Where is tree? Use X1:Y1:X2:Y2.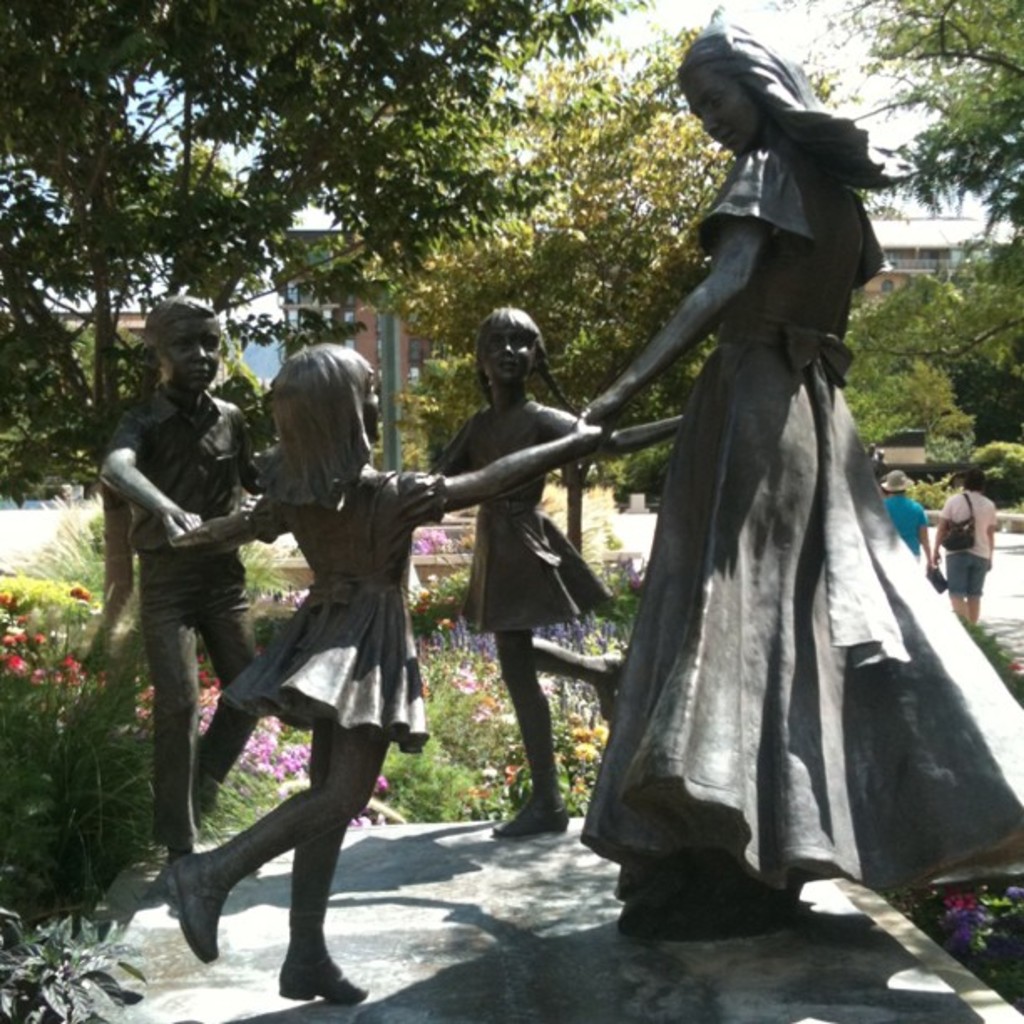
837:236:1022:453.
